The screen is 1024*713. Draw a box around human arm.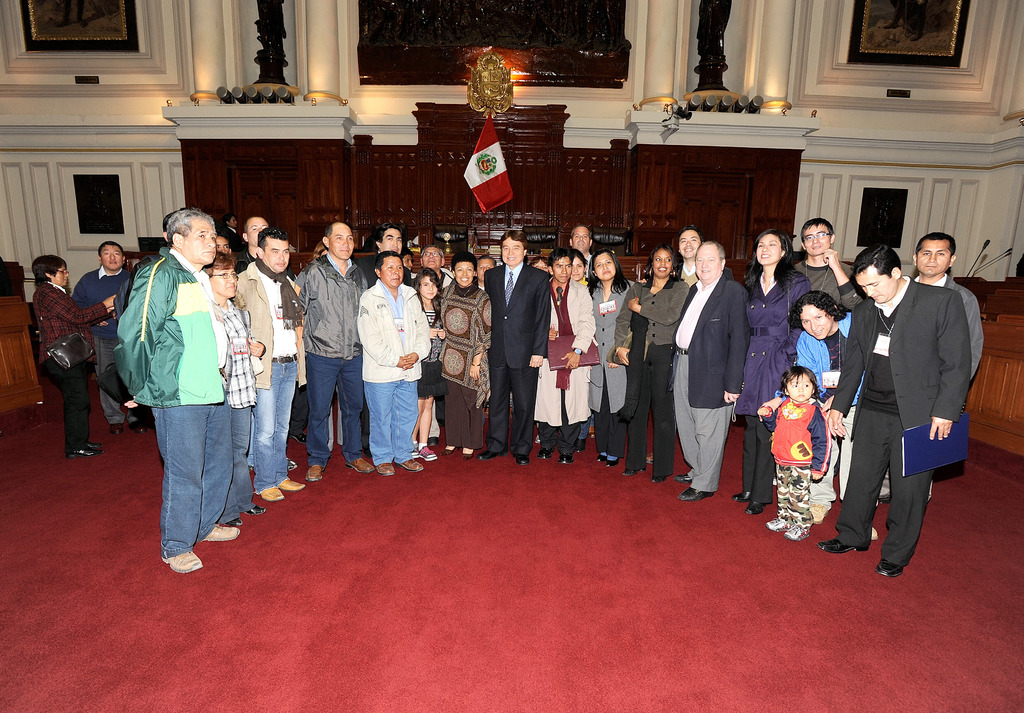
detection(525, 280, 551, 368).
